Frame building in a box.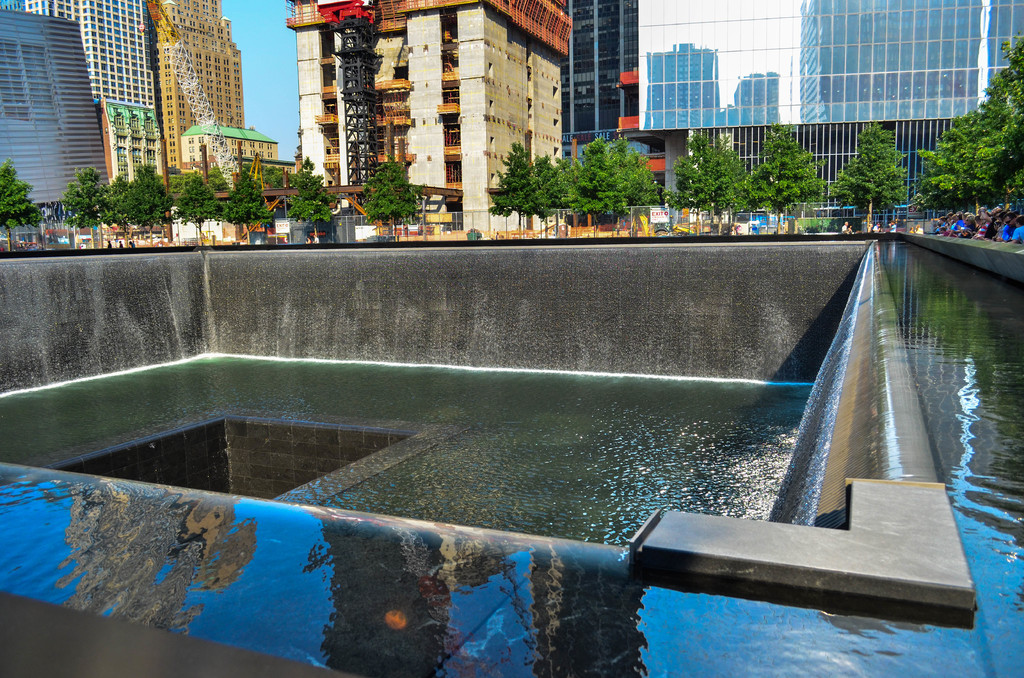
region(643, 38, 778, 124).
